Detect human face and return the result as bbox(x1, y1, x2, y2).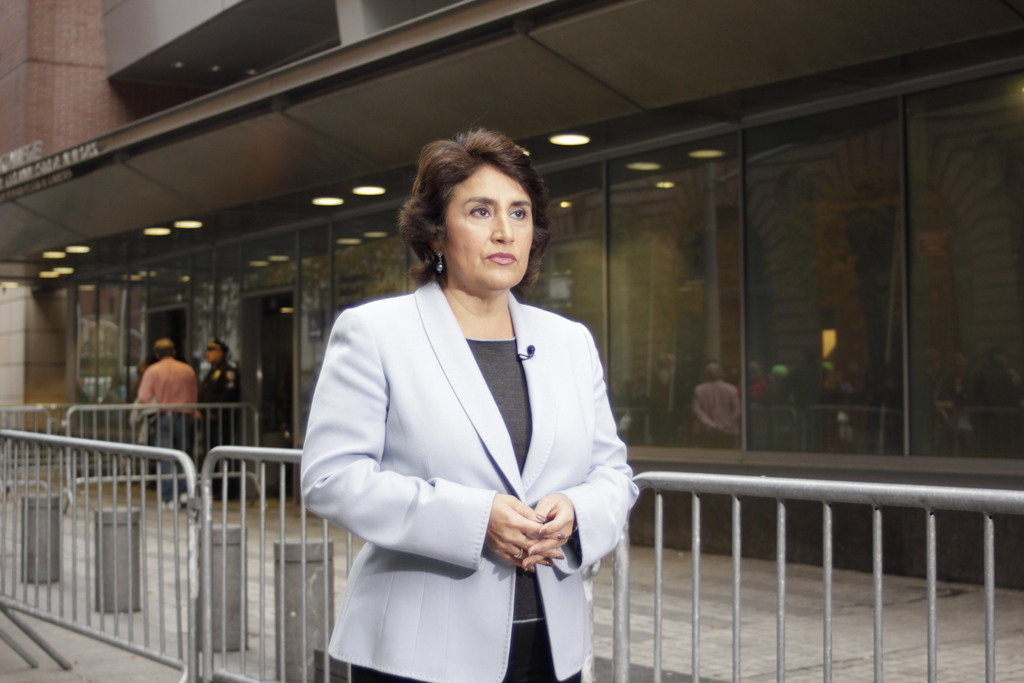
bbox(446, 163, 534, 292).
